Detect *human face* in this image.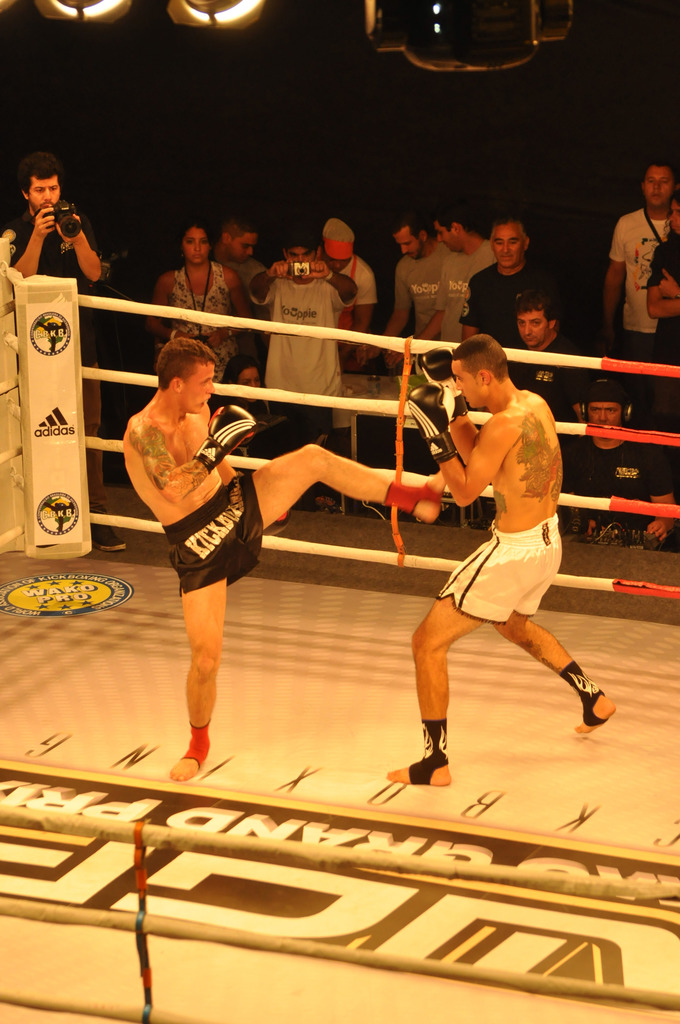
Detection: select_region(643, 171, 674, 207).
